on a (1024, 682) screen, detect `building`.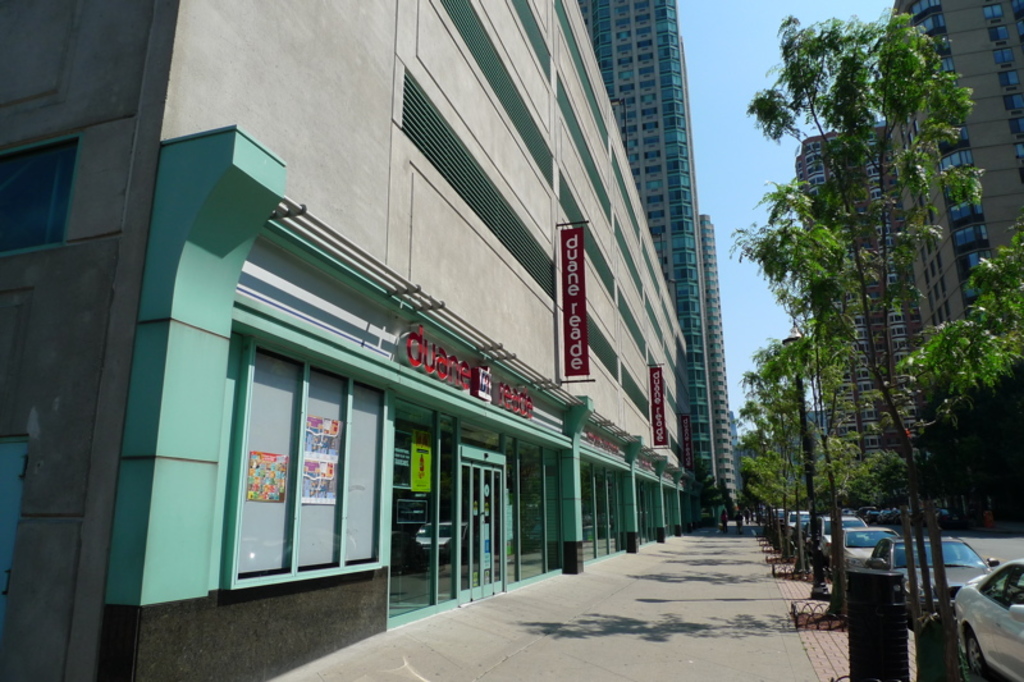
(x1=883, y1=0, x2=1023, y2=339).
